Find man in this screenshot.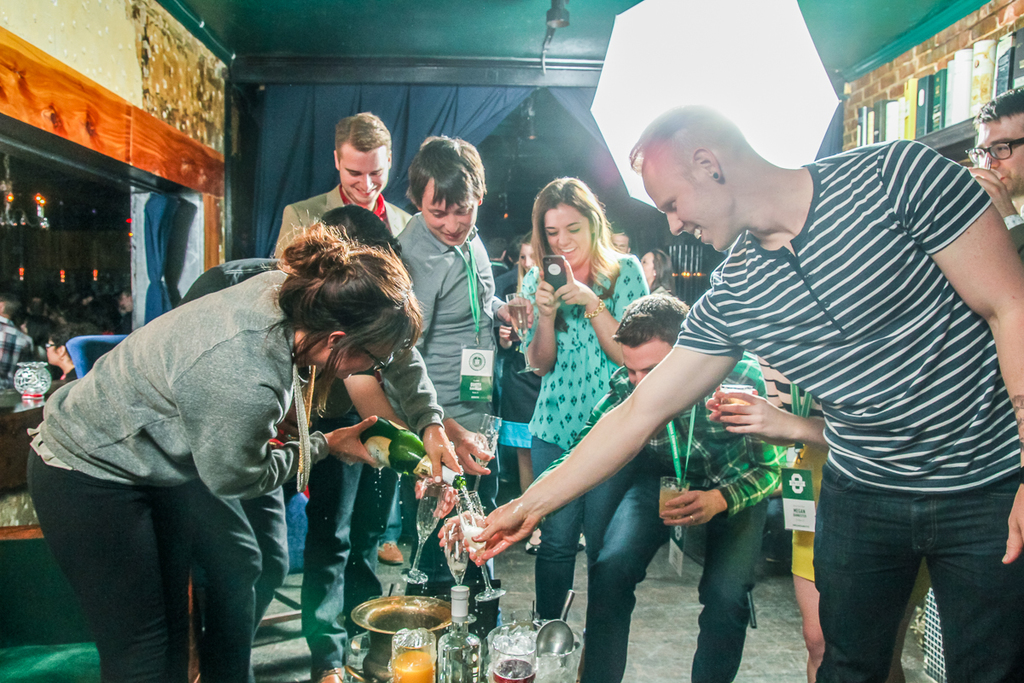
The bounding box for man is <bbox>961, 81, 1021, 256</bbox>.
